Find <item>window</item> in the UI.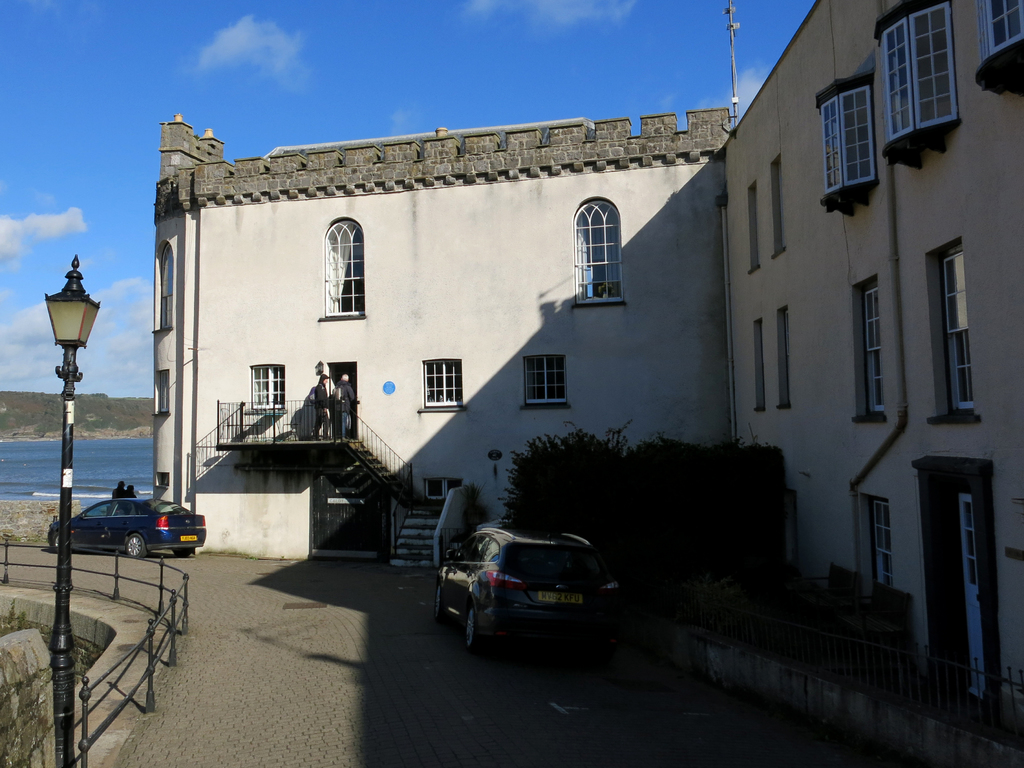
UI element at bbox=(977, 0, 1023, 114).
